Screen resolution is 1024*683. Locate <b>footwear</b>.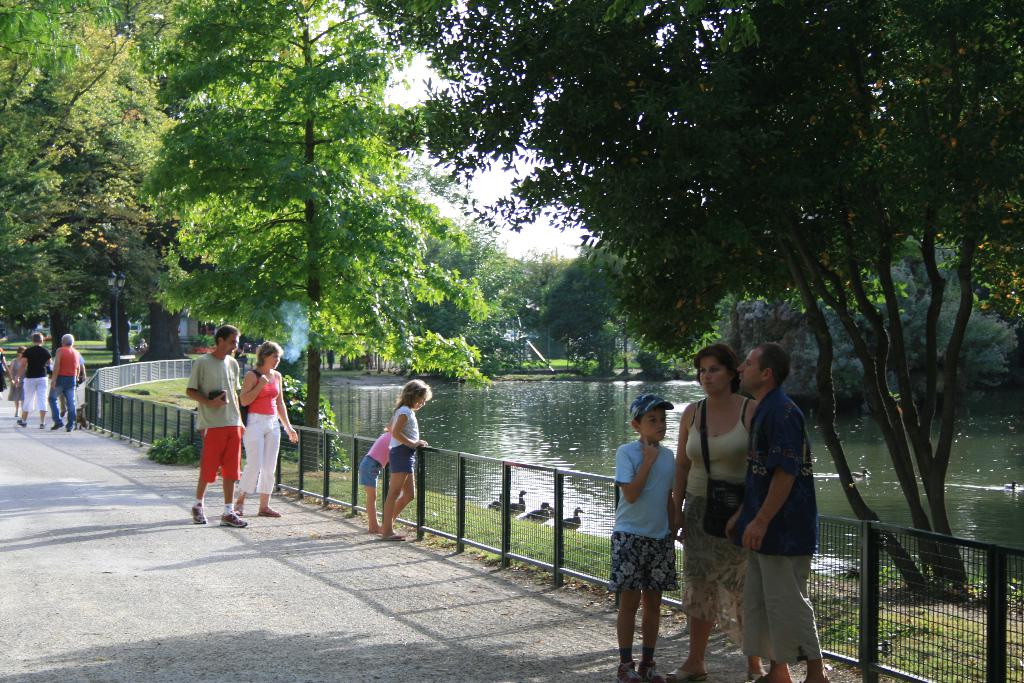
bbox=(13, 418, 28, 431).
